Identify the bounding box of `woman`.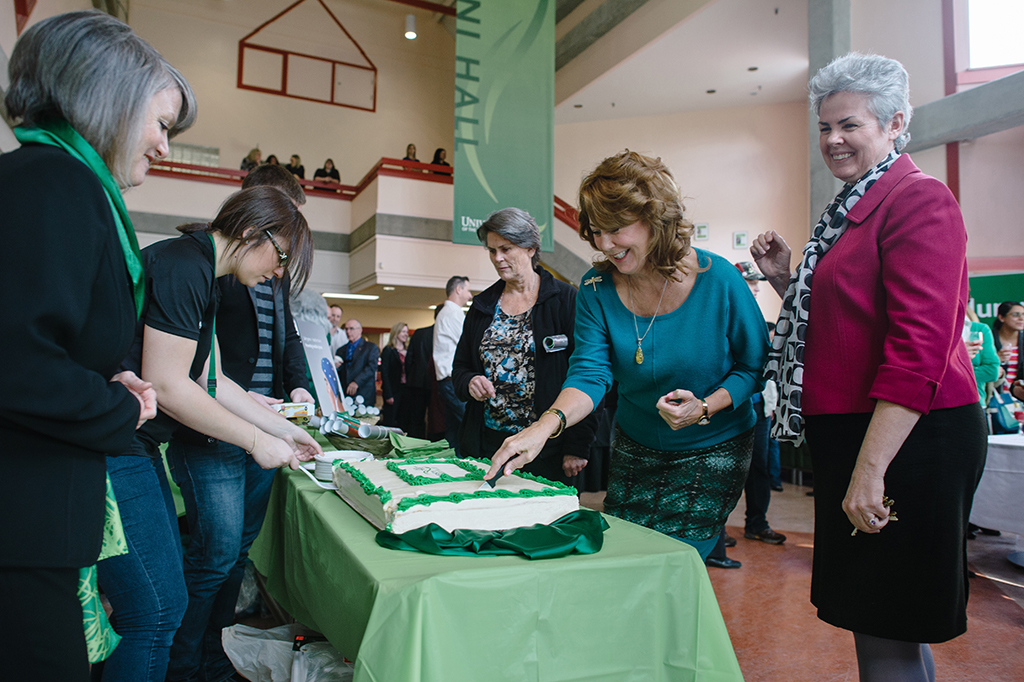
l=0, t=12, r=195, b=681.
